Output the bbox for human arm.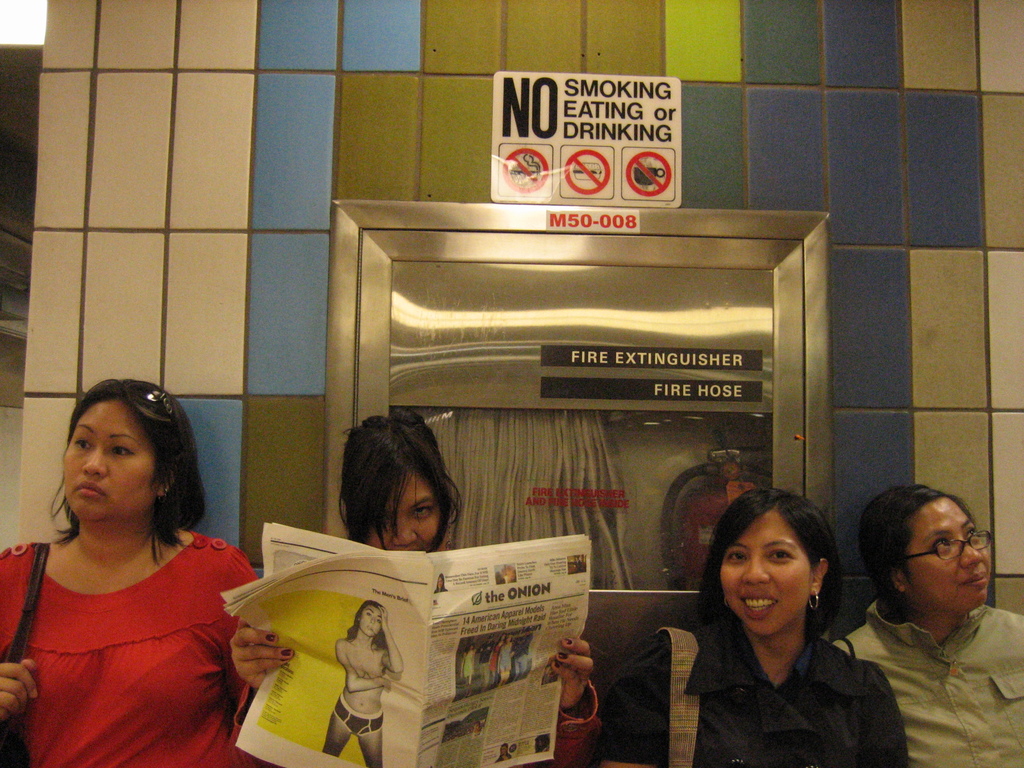
box=[858, 664, 919, 767].
